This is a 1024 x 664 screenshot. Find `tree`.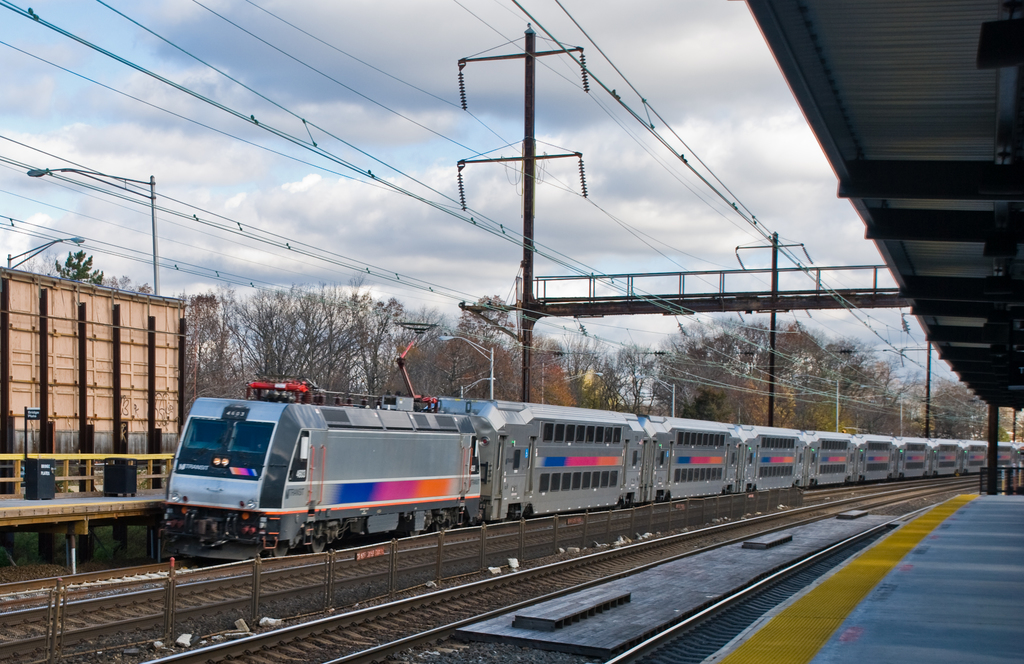
Bounding box: bbox=[456, 289, 527, 354].
